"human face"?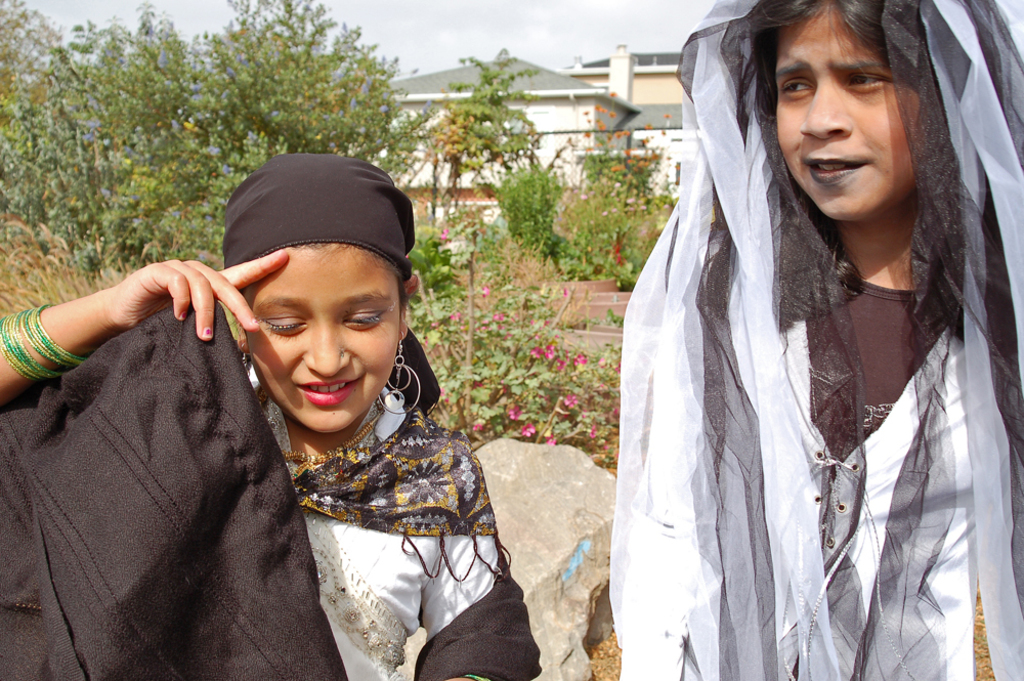
775,9,920,218
